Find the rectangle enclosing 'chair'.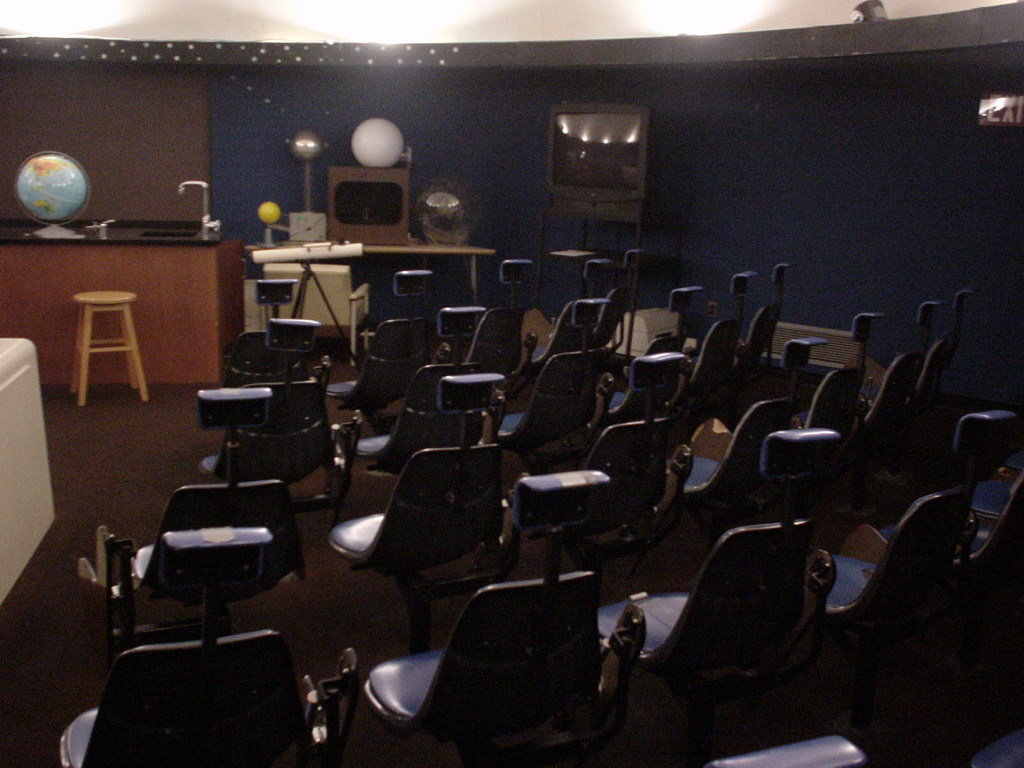
Rect(351, 471, 641, 767).
